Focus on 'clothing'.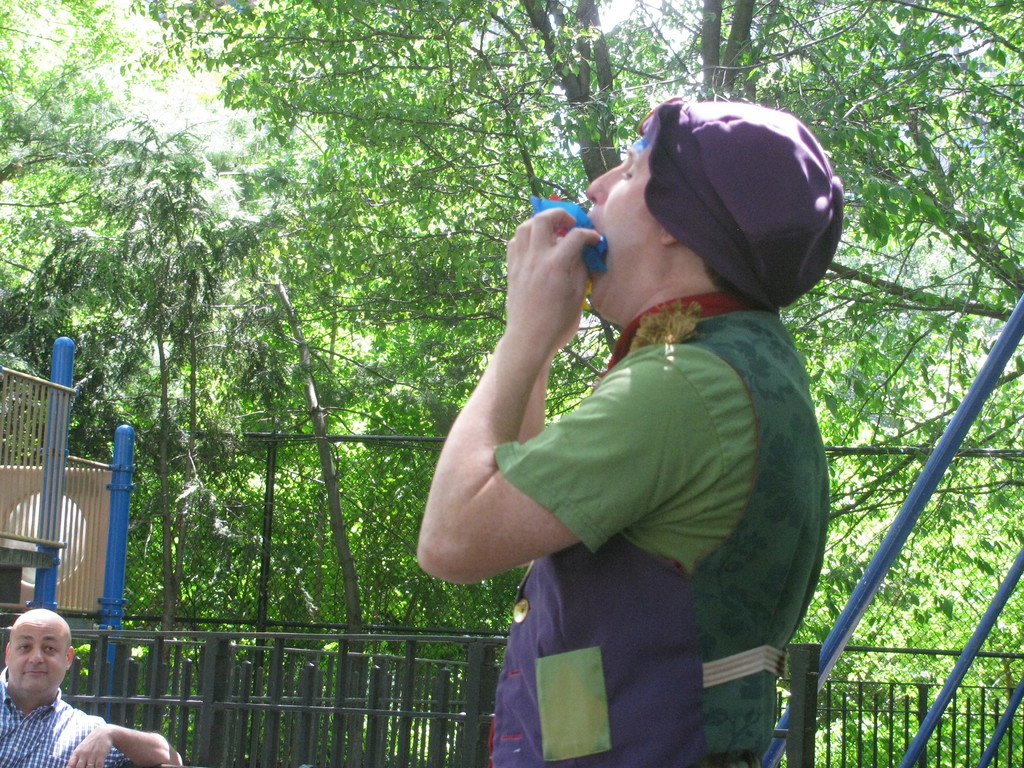
Focused at 442/139/850/726.
